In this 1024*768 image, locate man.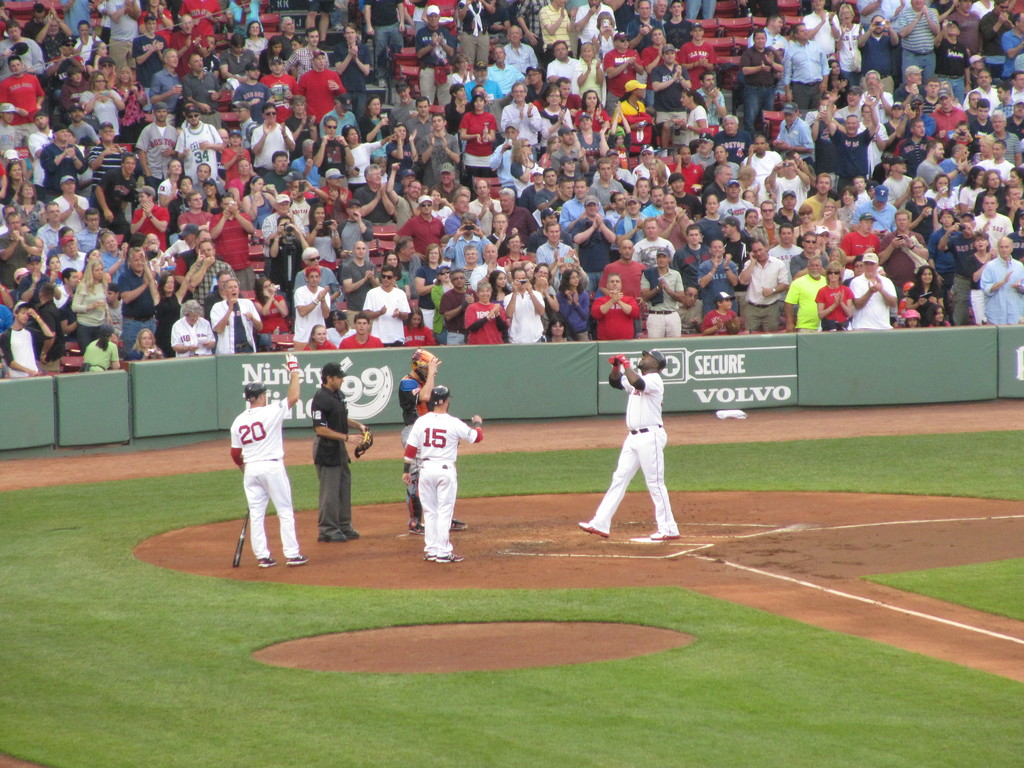
Bounding box: x1=0, y1=20, x2=41, y2=78.
